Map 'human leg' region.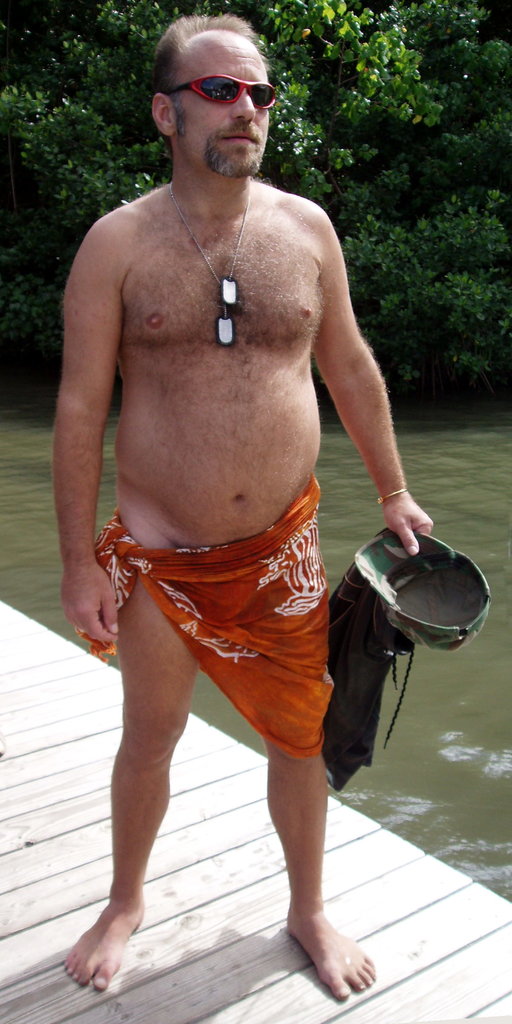
Mapped to x1=60 y1=554 x2=213 y2=993.
